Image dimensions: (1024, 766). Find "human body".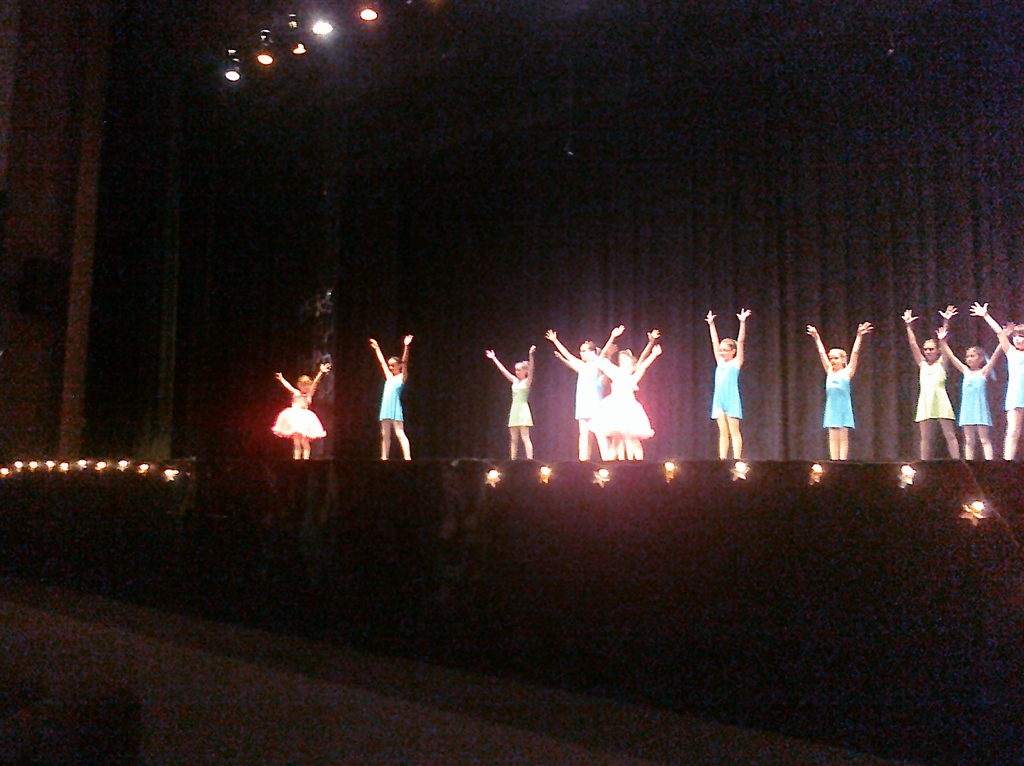
(966,301,1023,460).
